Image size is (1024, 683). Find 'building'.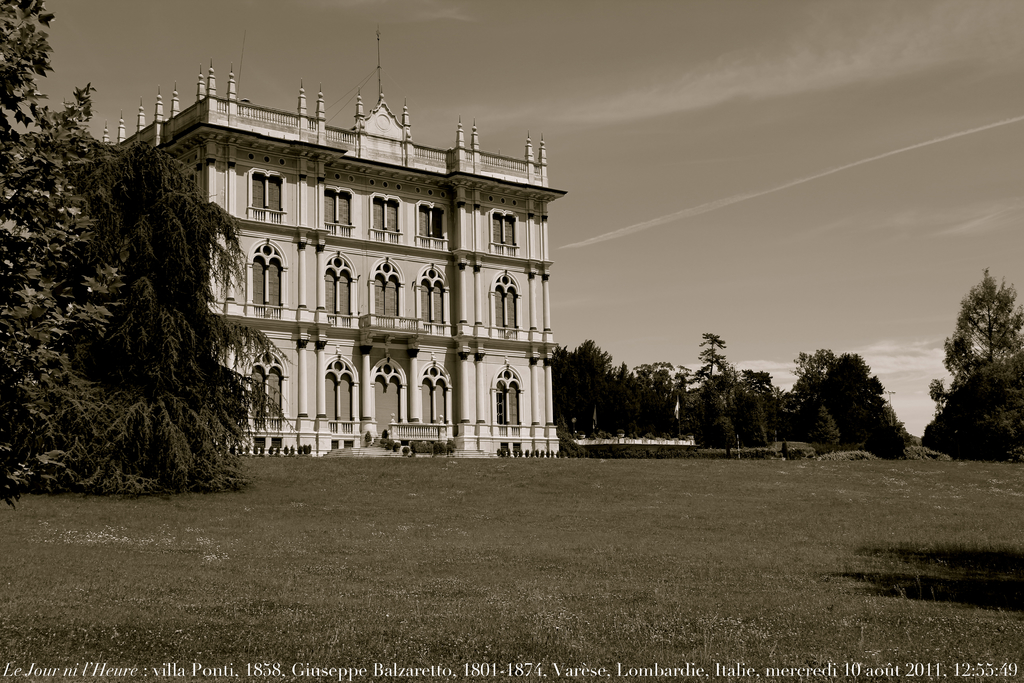
box(98, 31, 568, 454).
